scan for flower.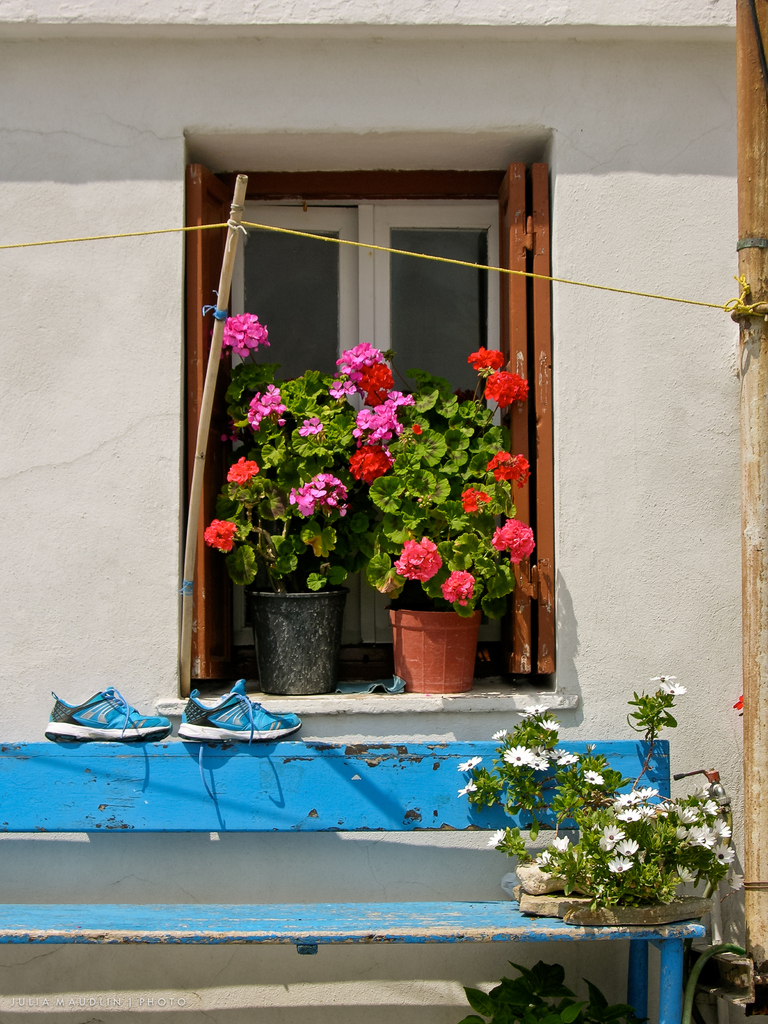
Scan result: crop(244, 384, 289, 430).
